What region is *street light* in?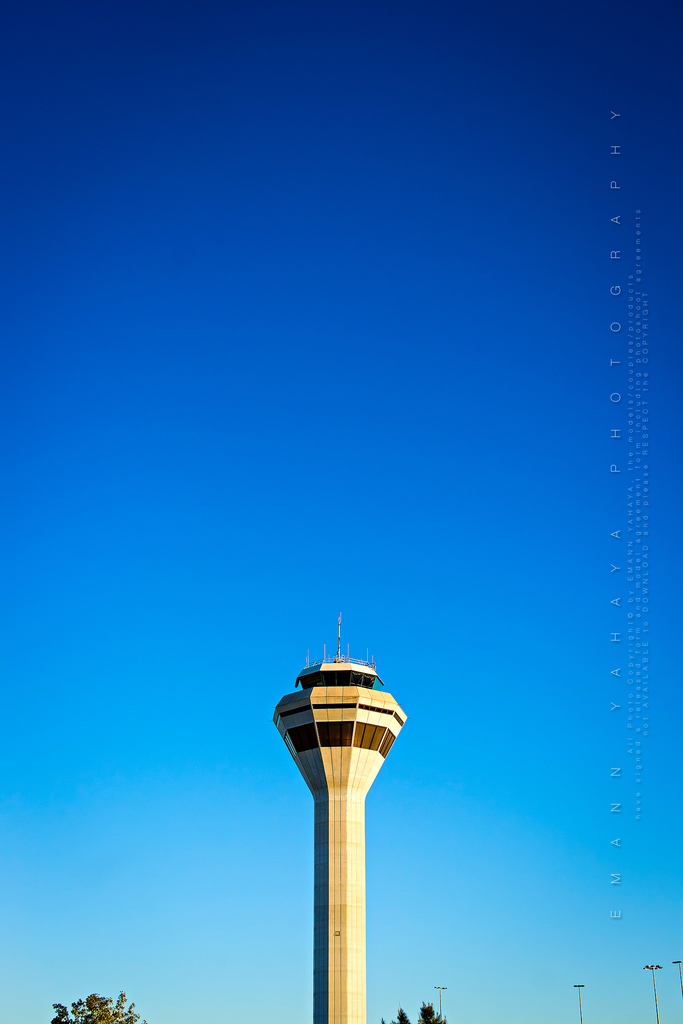
[574, 982, 584, 1022].
